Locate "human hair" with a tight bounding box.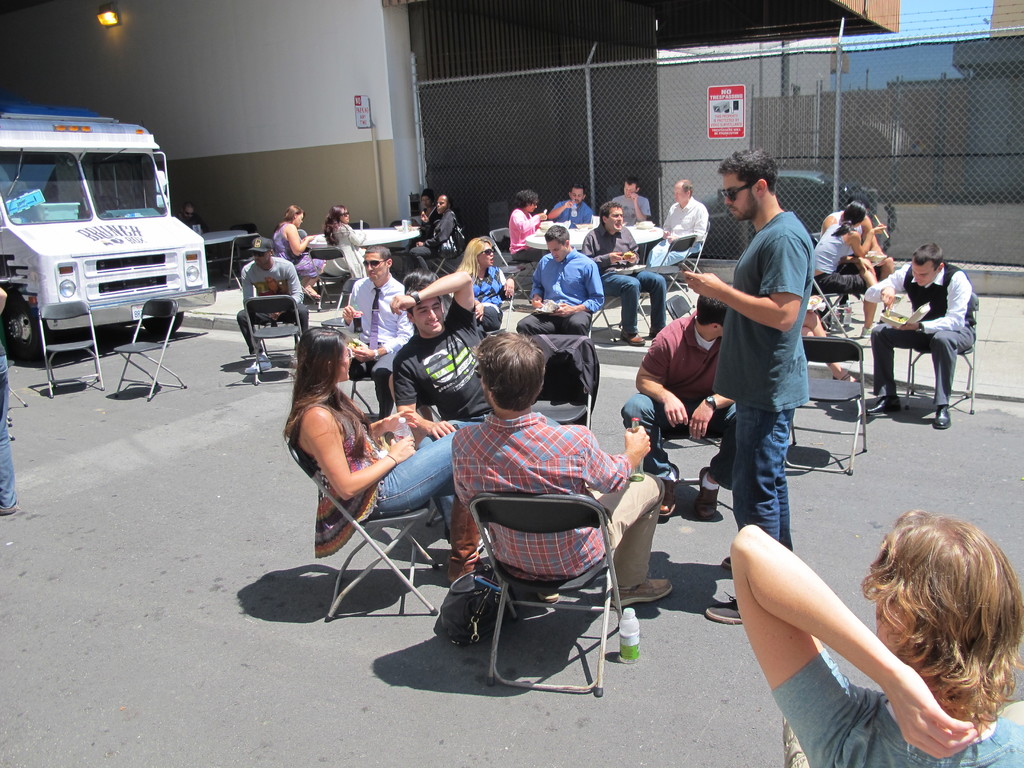
(left=717, top=145, right=780, bottom=197).
